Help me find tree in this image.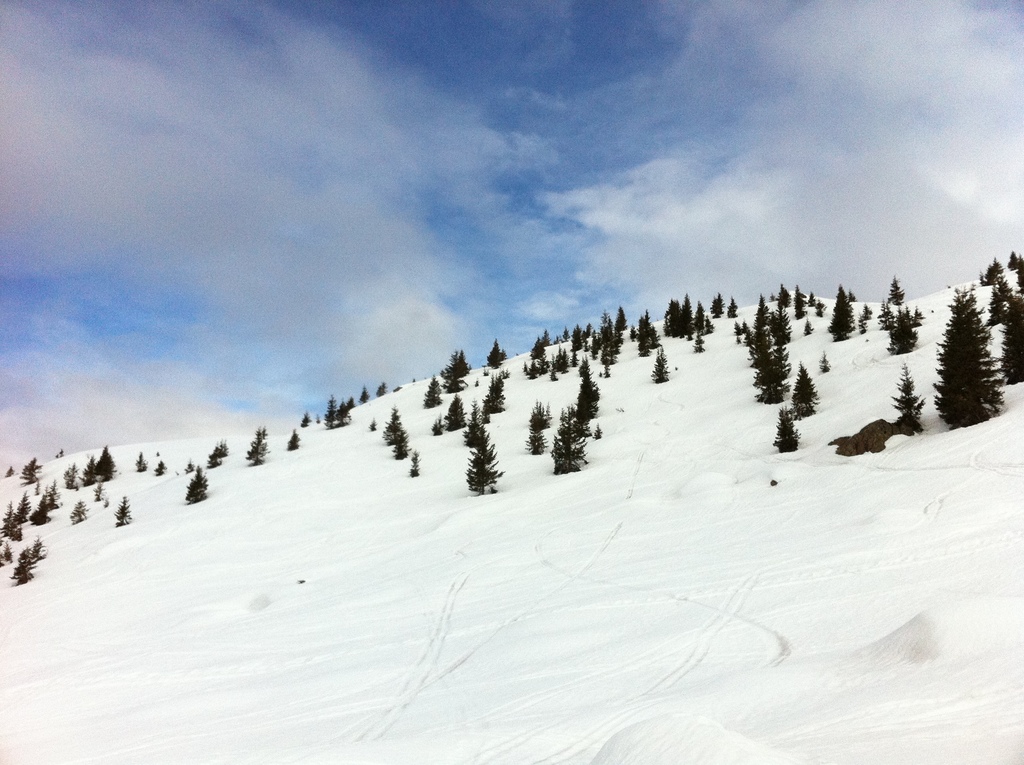
Found it: 856/310/867/332.
